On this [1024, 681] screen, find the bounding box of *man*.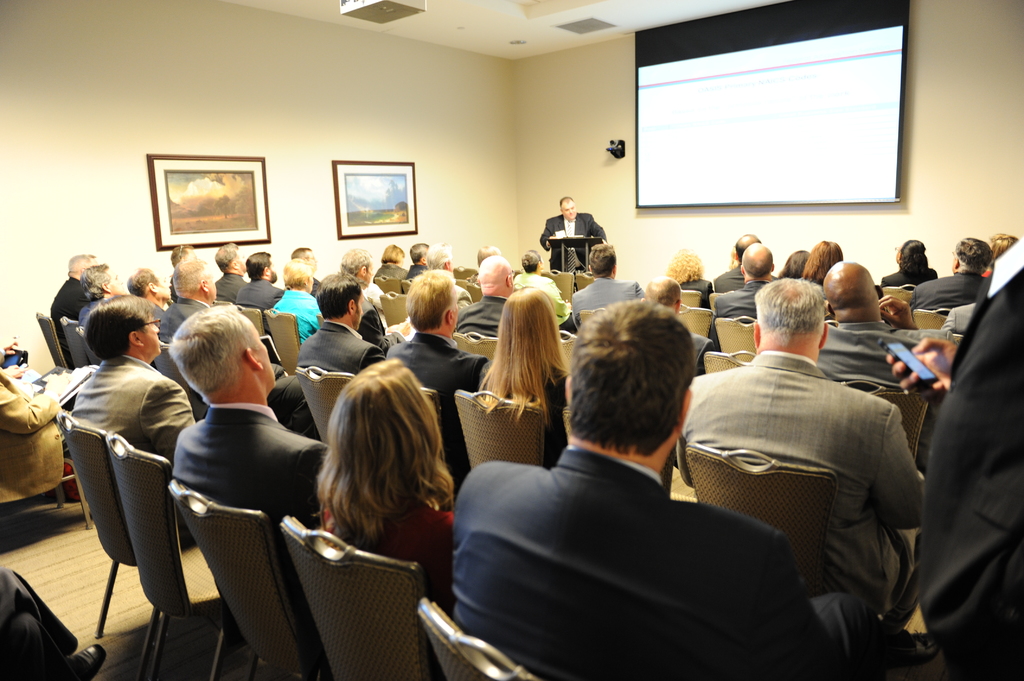
Bounding box: select_region(532, 201, 596, 280).
